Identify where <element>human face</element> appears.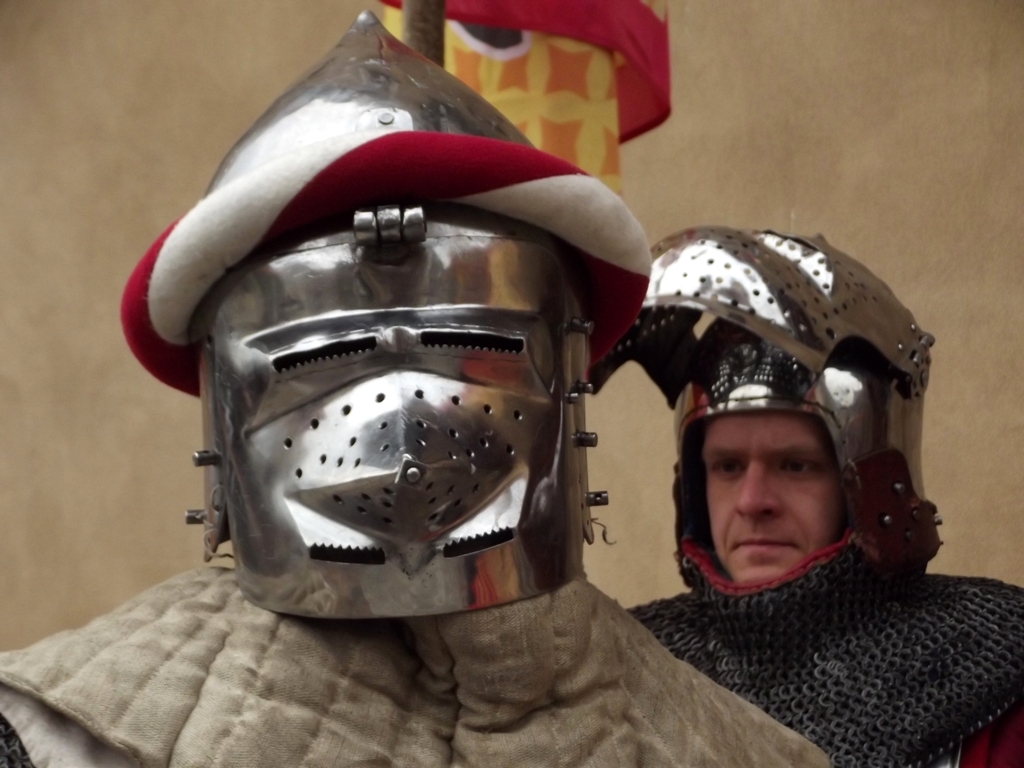
Appears at (700, 417, 851, 585).
